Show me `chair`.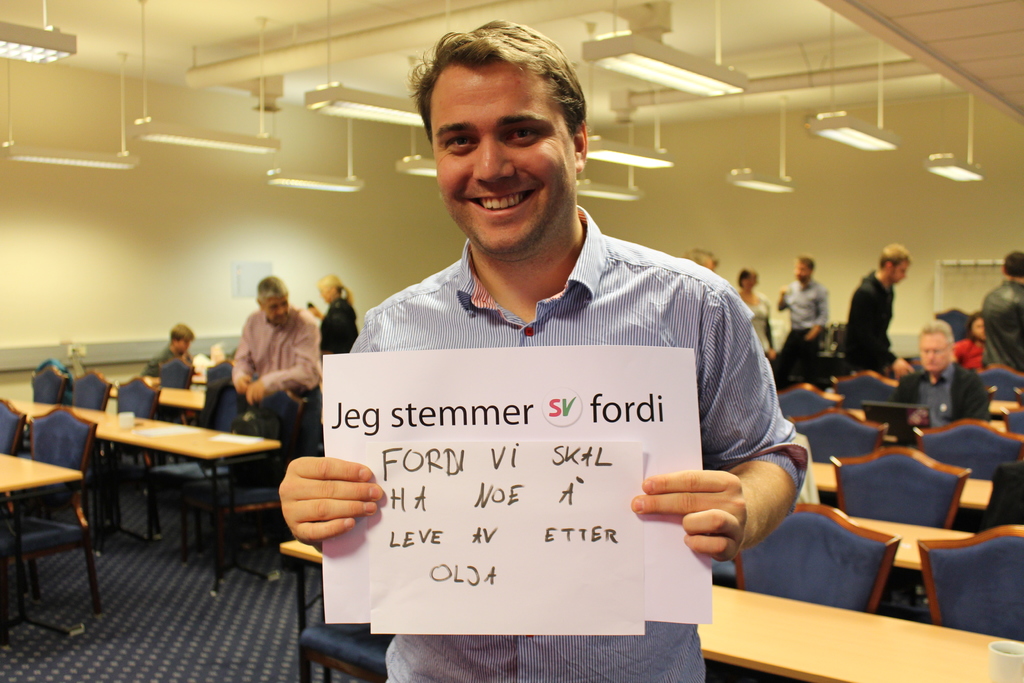
`chair` is here: {"left": 909, "top": 520, "right": 1023, "bottom": 646}.
